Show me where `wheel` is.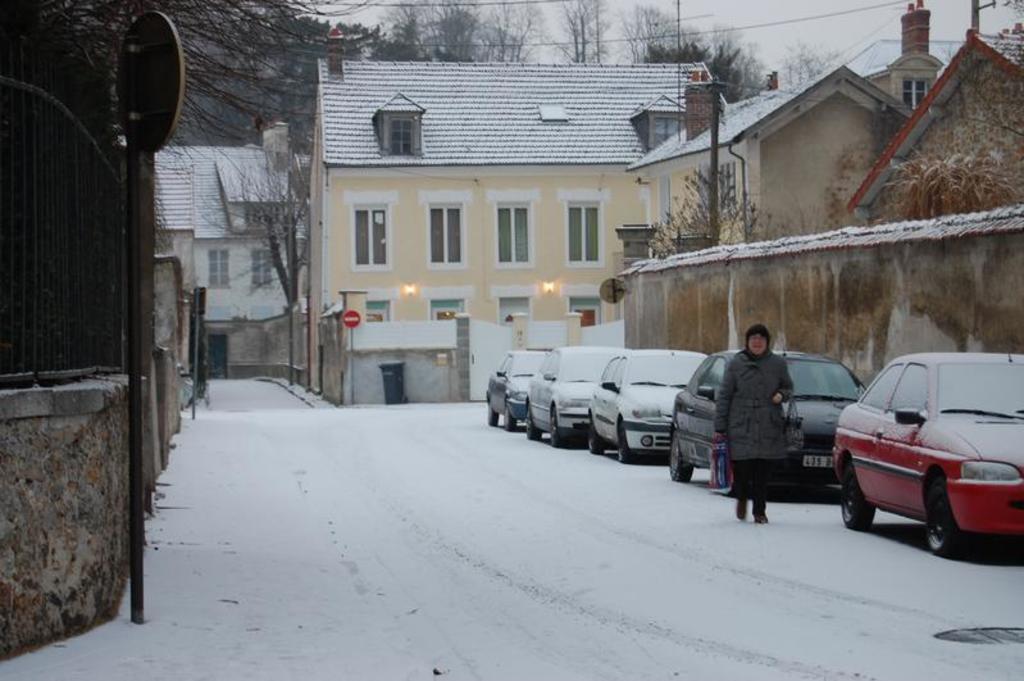
`wheel` is at [x1=616, y1=421, x2=631, y2=464].
